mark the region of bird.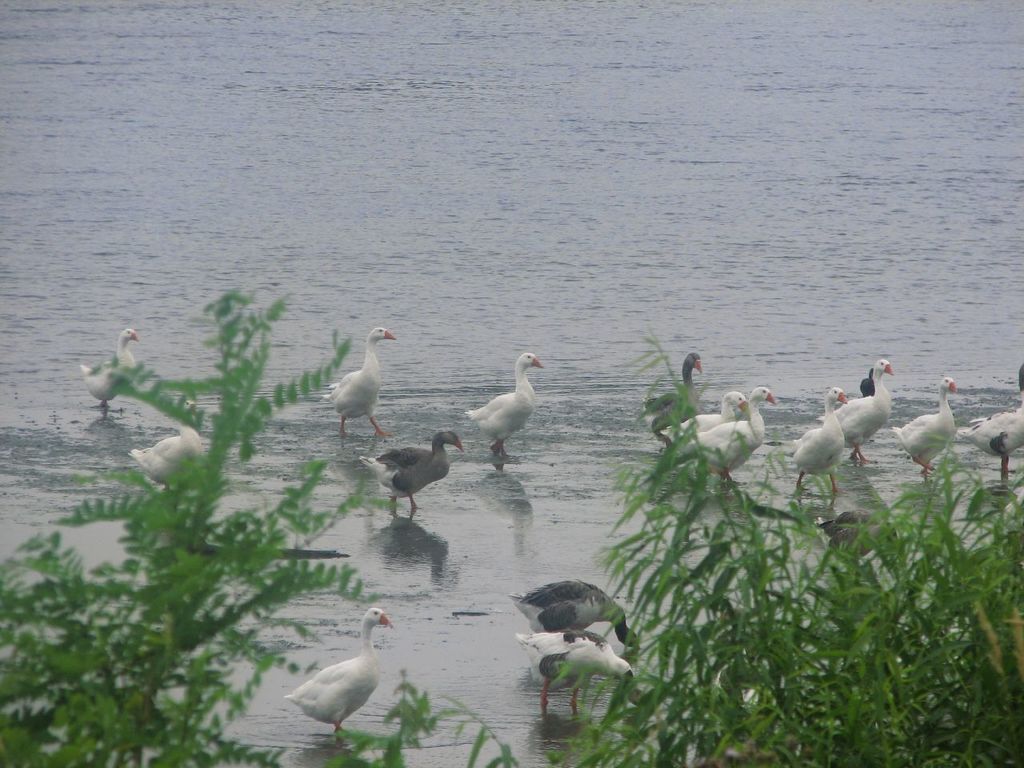
Region: 958:362:1023:471.
